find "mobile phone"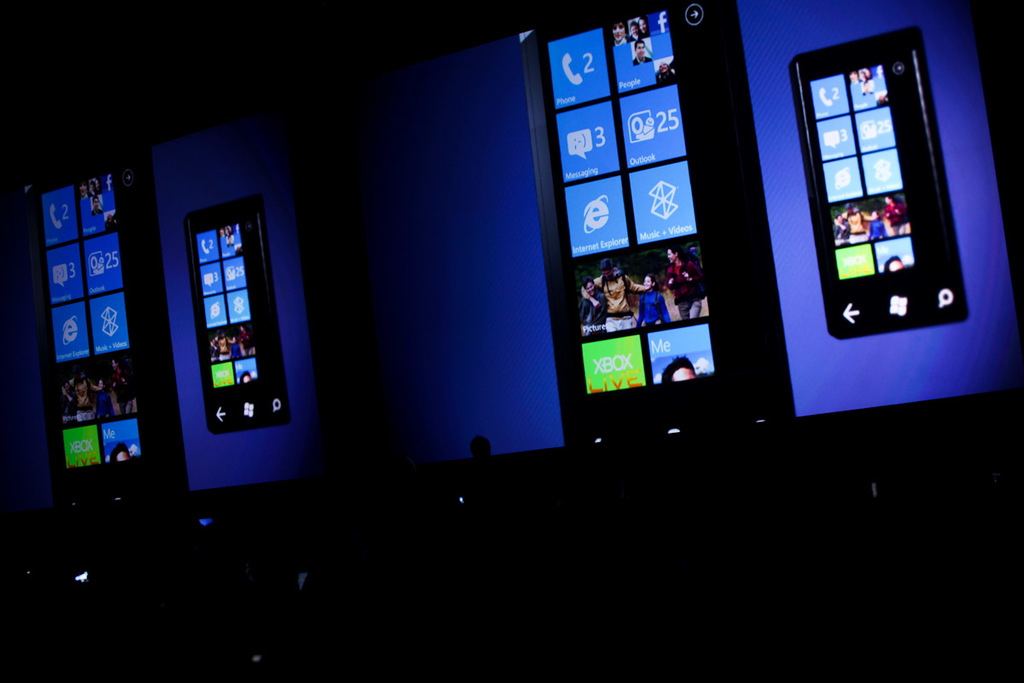
box=[792, 19, 974, 369]
